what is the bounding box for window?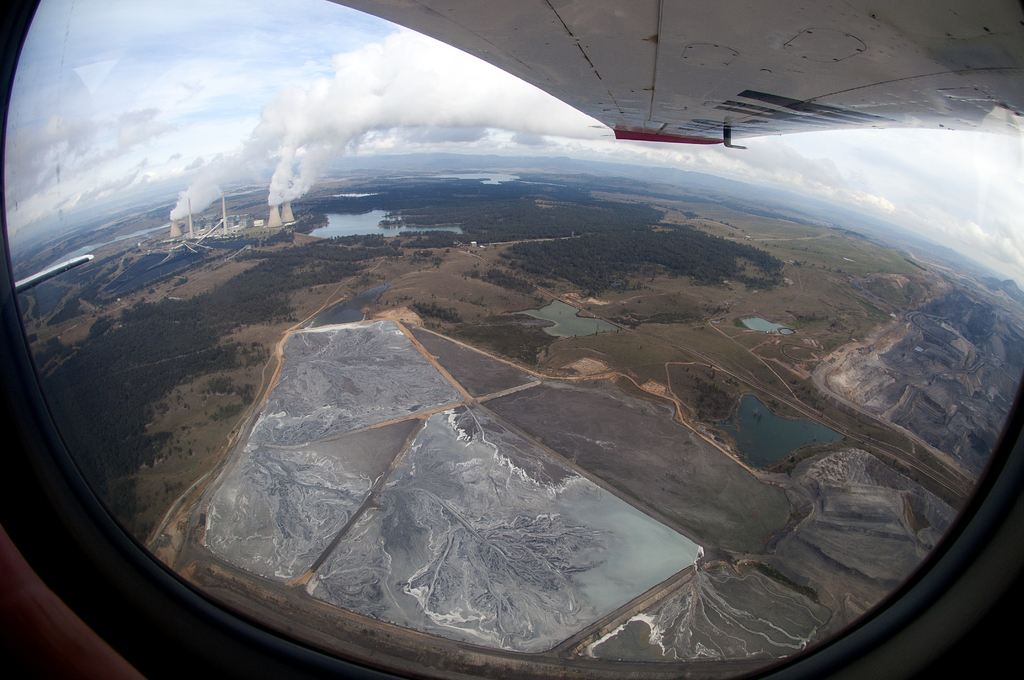
0:130:1023:665.
